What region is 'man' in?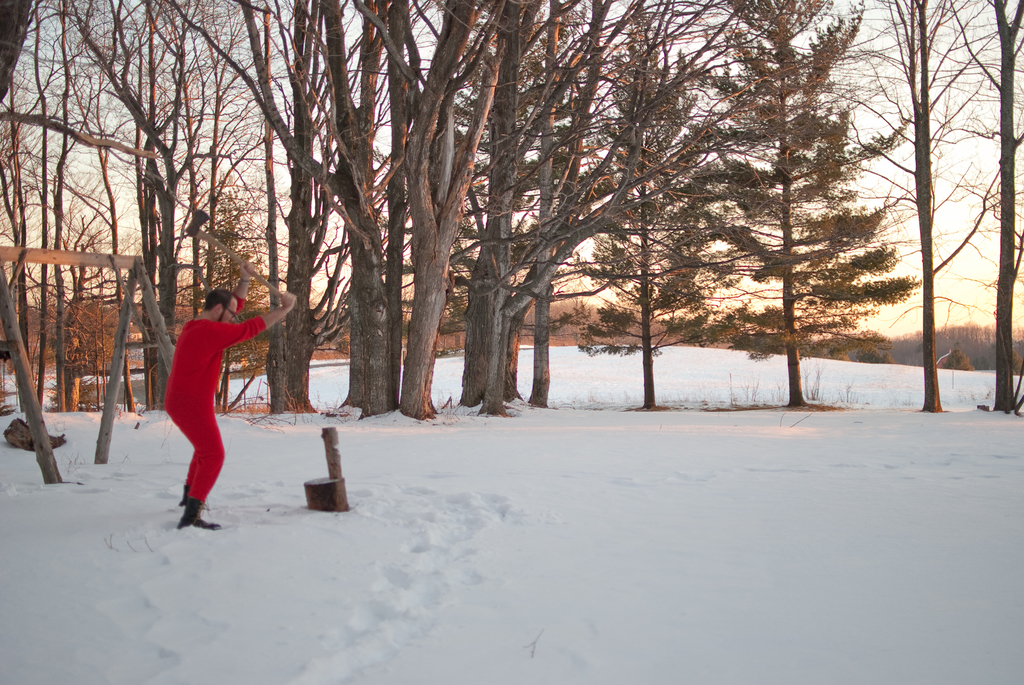
(x1=173, y1=252, x2=302, y2=536).
